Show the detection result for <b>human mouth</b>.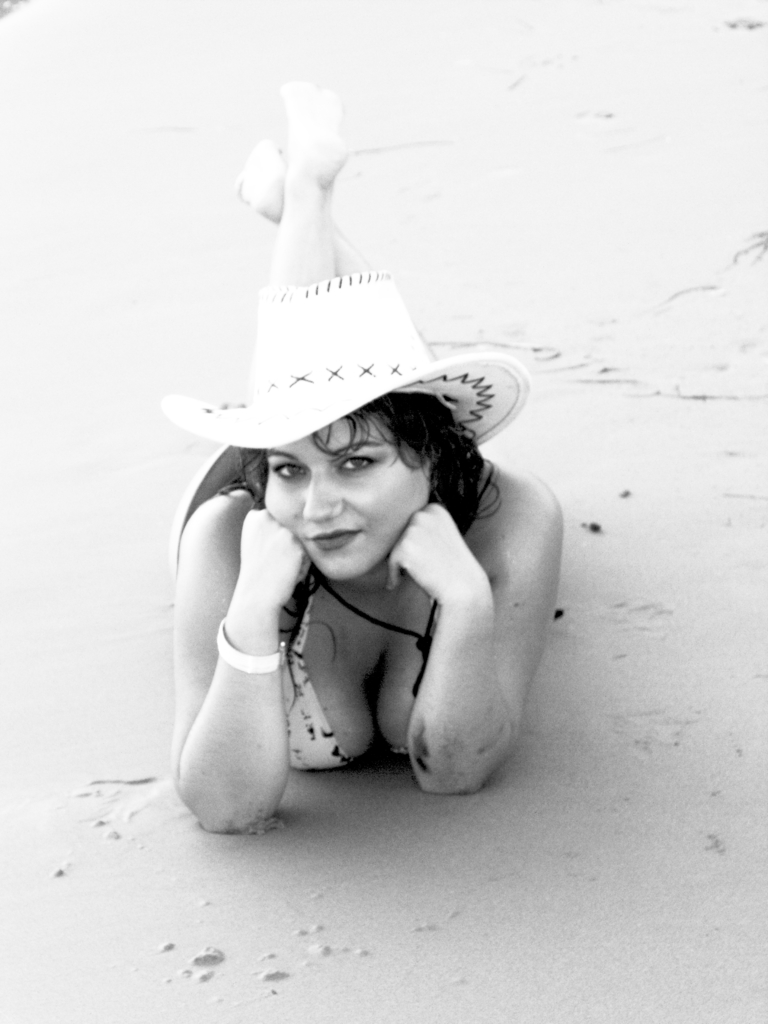
x1=310 y1=530 x2=365 y2=547.
